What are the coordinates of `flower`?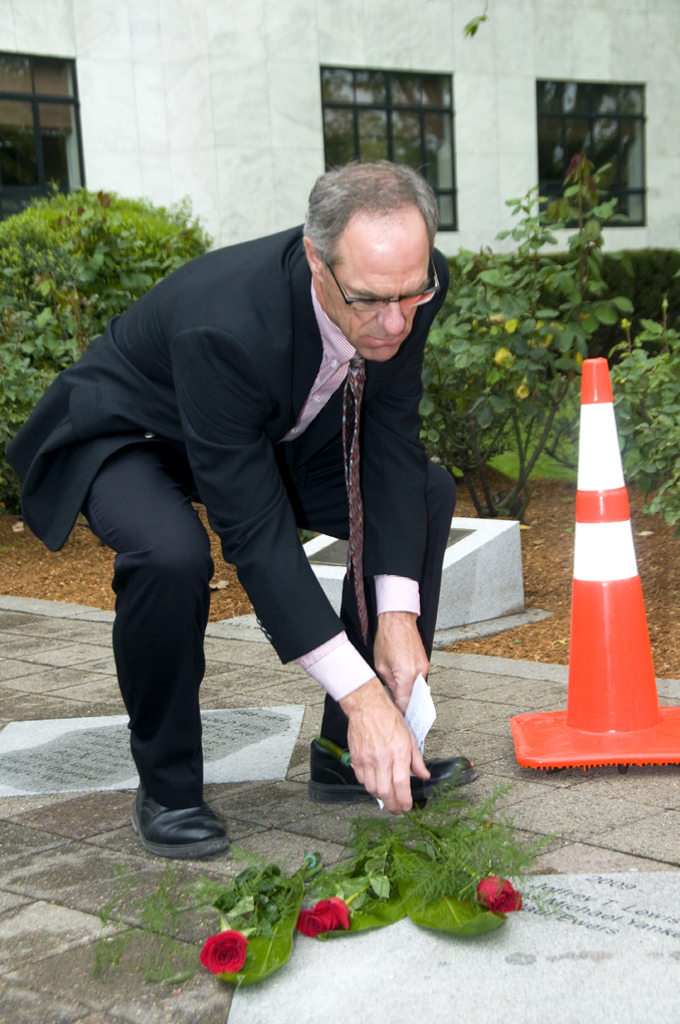
pyautogui.locateOnScreen(293, 889, 357, 936).
